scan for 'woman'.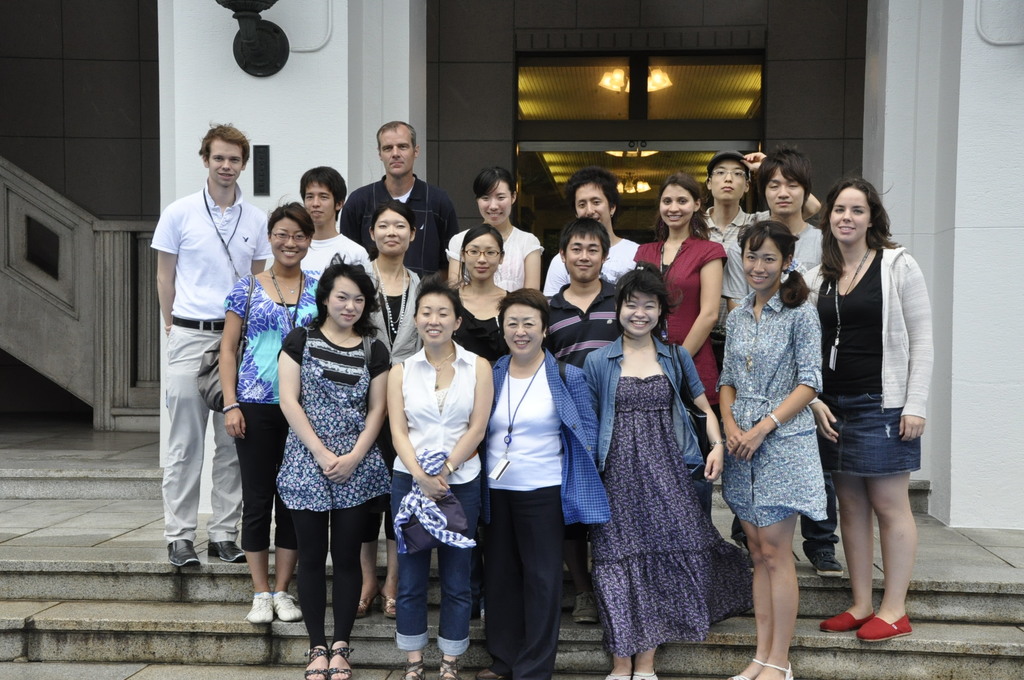
Scan result: (442,223,521,364).
